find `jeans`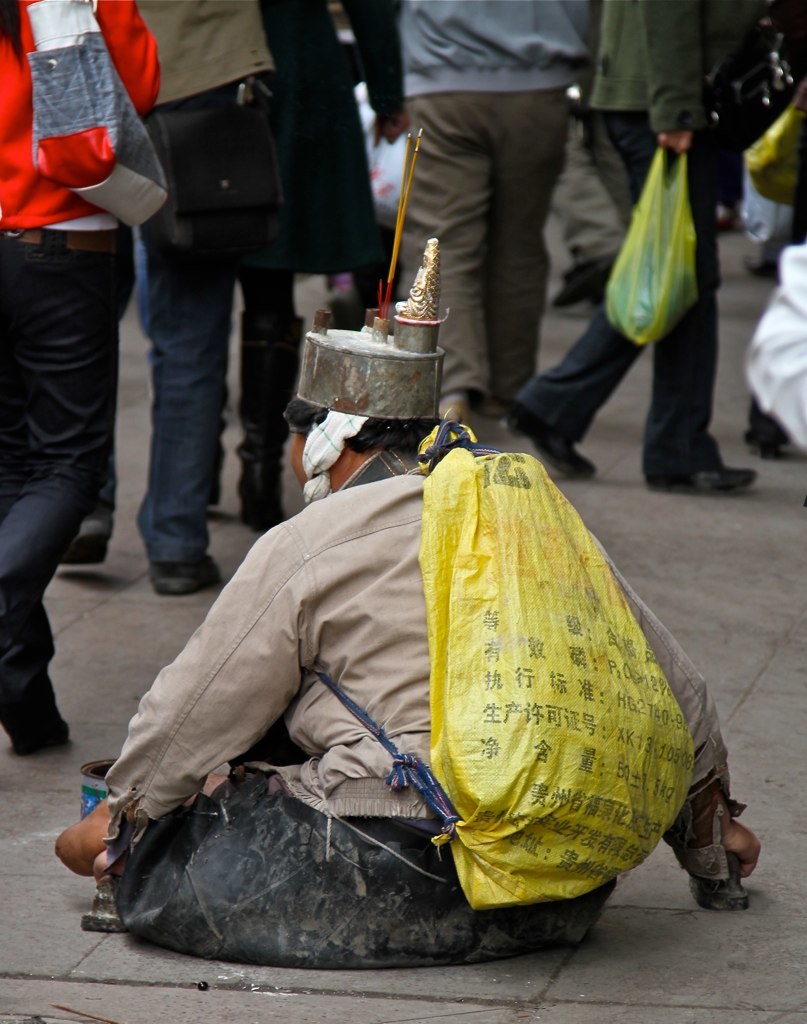
(0, 244, 124, 706)
